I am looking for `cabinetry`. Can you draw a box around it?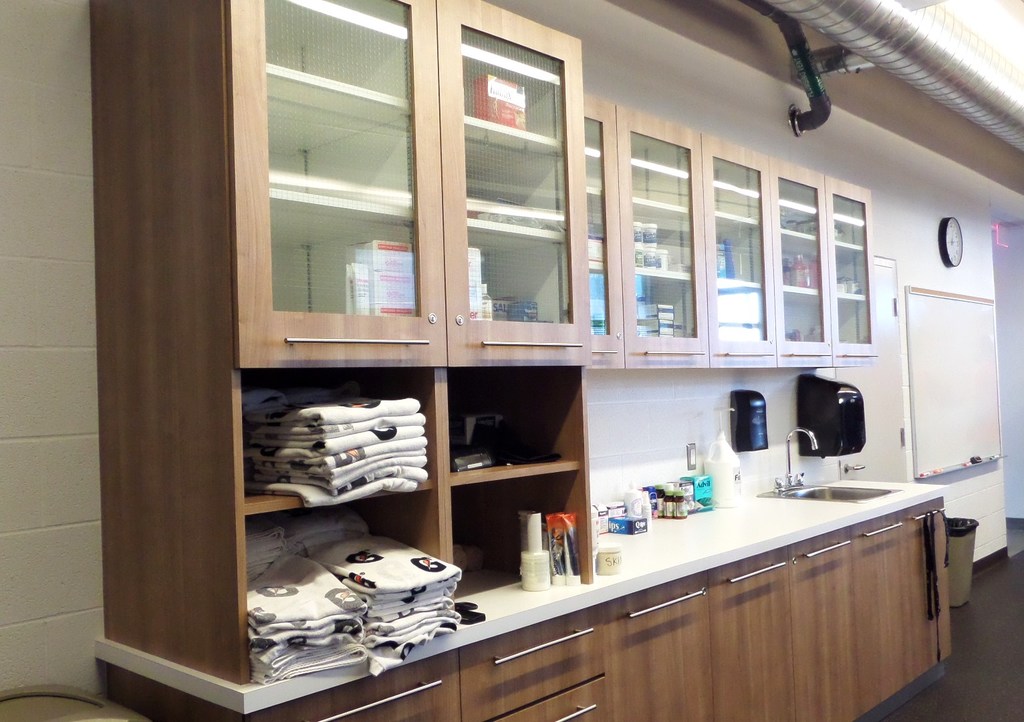
Sure, the bounding box is [382, 446, 967, 721].
